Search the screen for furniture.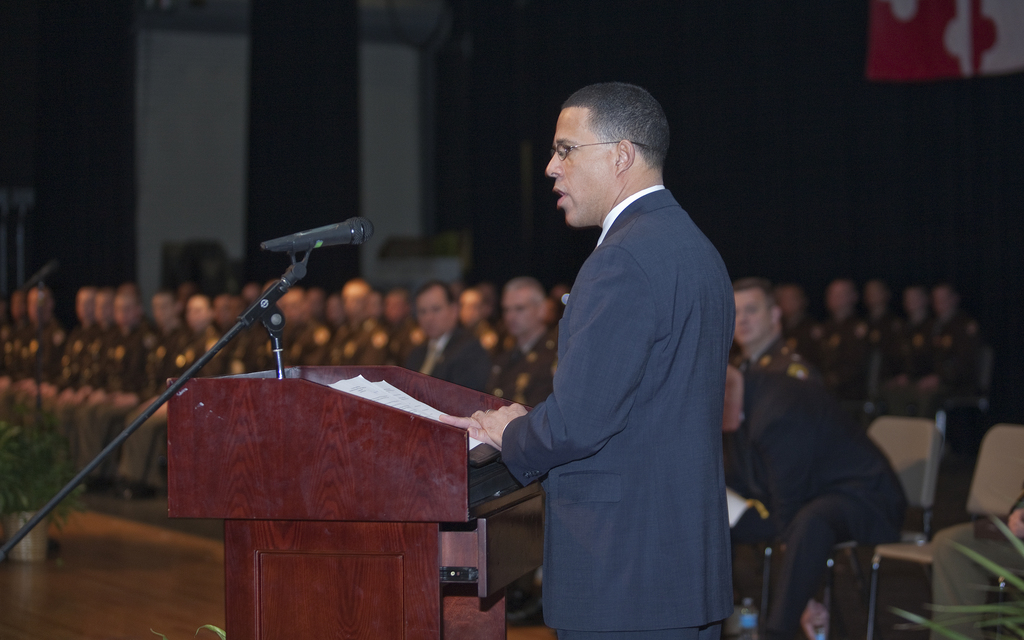
Found at 758, 414, 943, 639.
